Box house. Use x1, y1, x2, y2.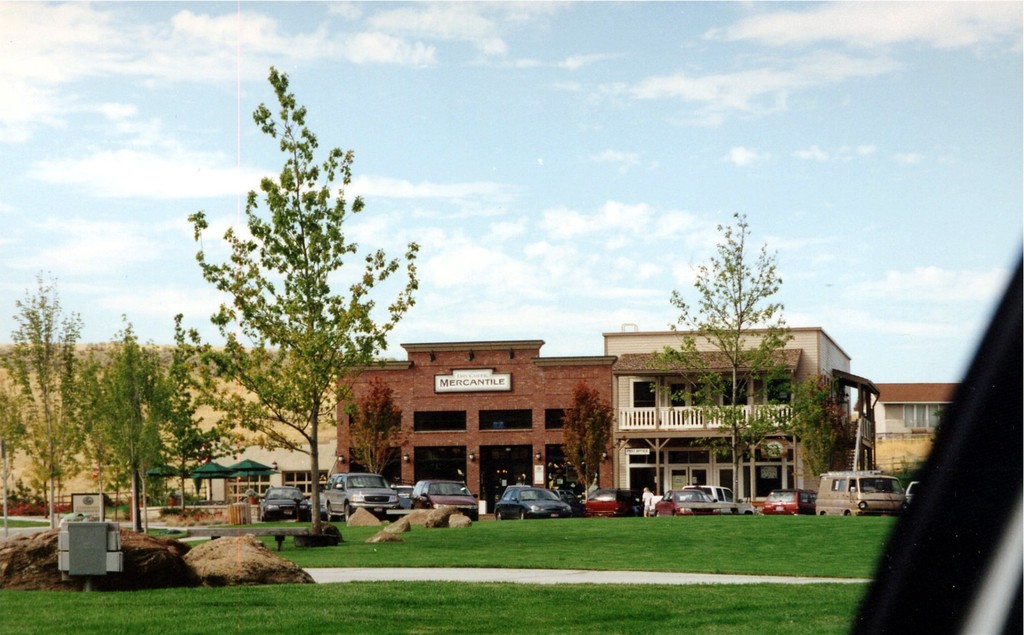
605, 326, 852, 509.
